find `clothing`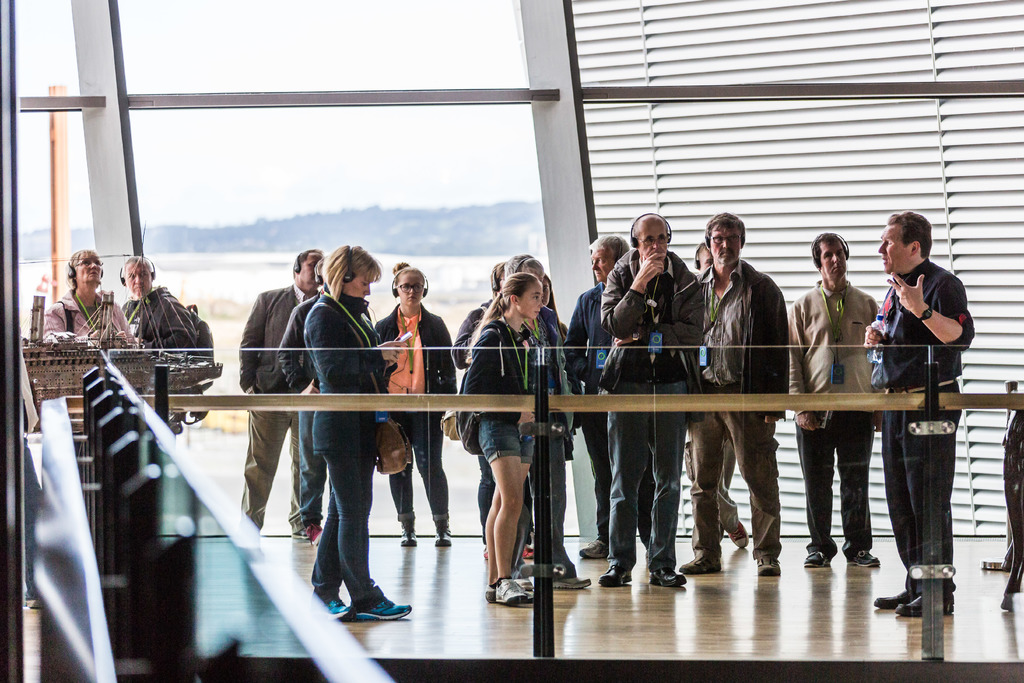
239, 281, 316, 531
